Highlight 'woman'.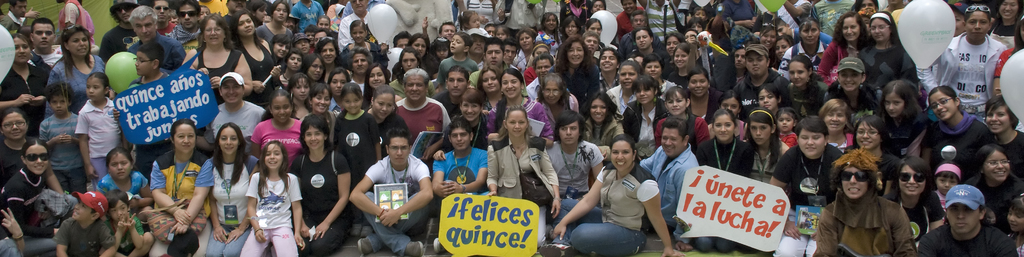
Highlighted region: {"x1": 0, "y1": 105, "x2": 63, "y2": 199}.
